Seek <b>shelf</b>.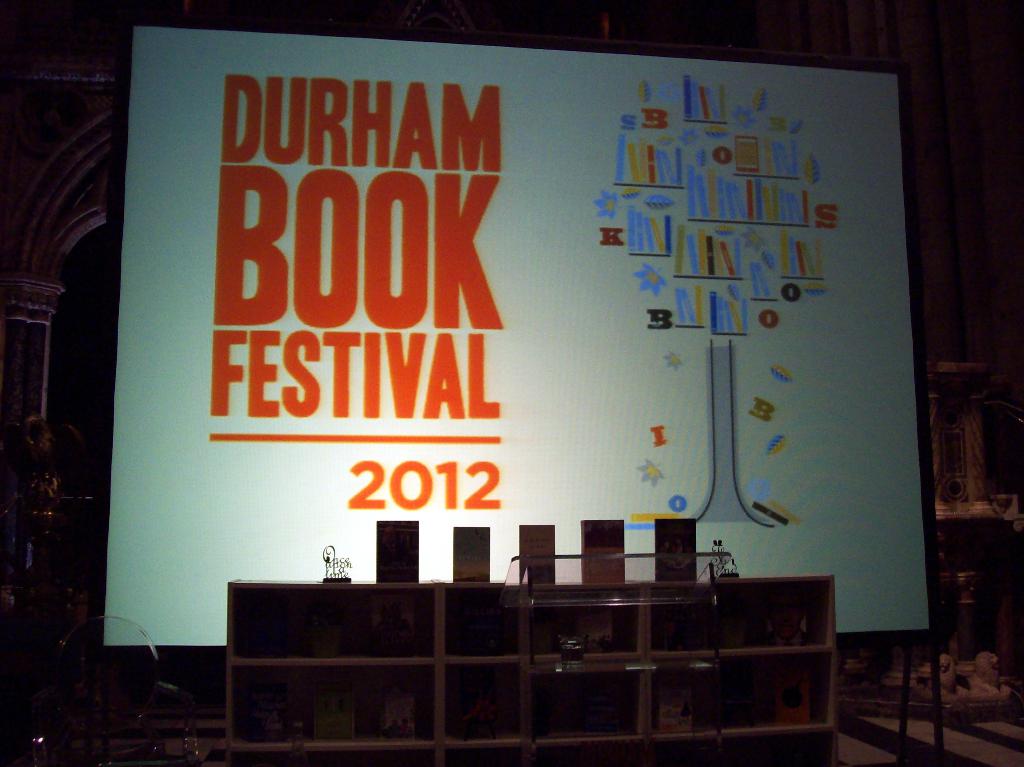
box=[645, 582, 836, 644].
